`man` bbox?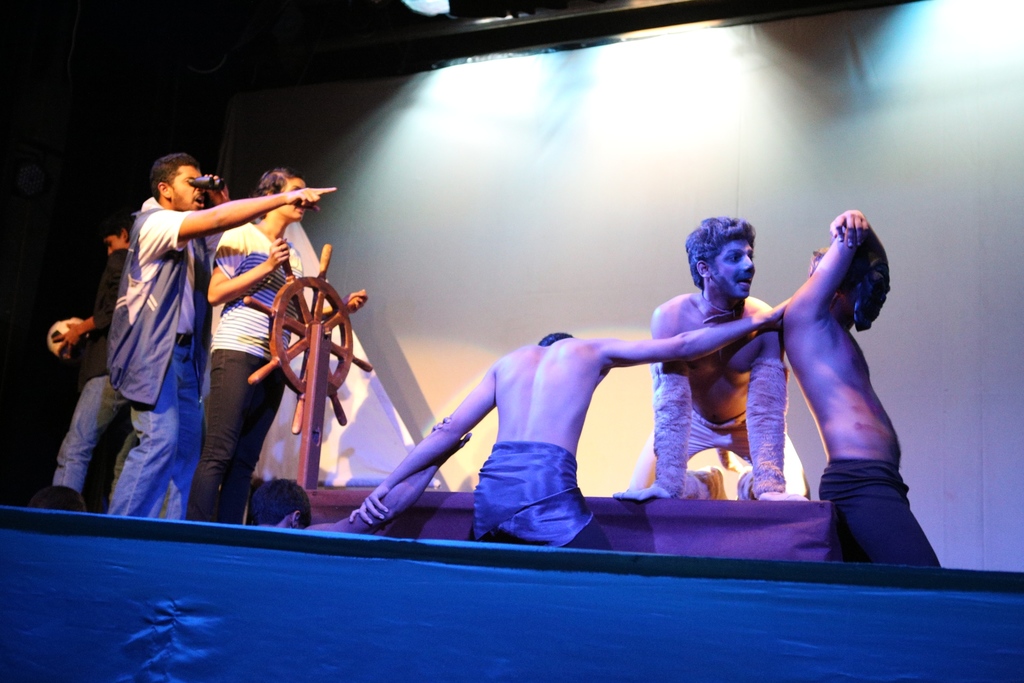
<region>349, 295, 798, 562</region>
